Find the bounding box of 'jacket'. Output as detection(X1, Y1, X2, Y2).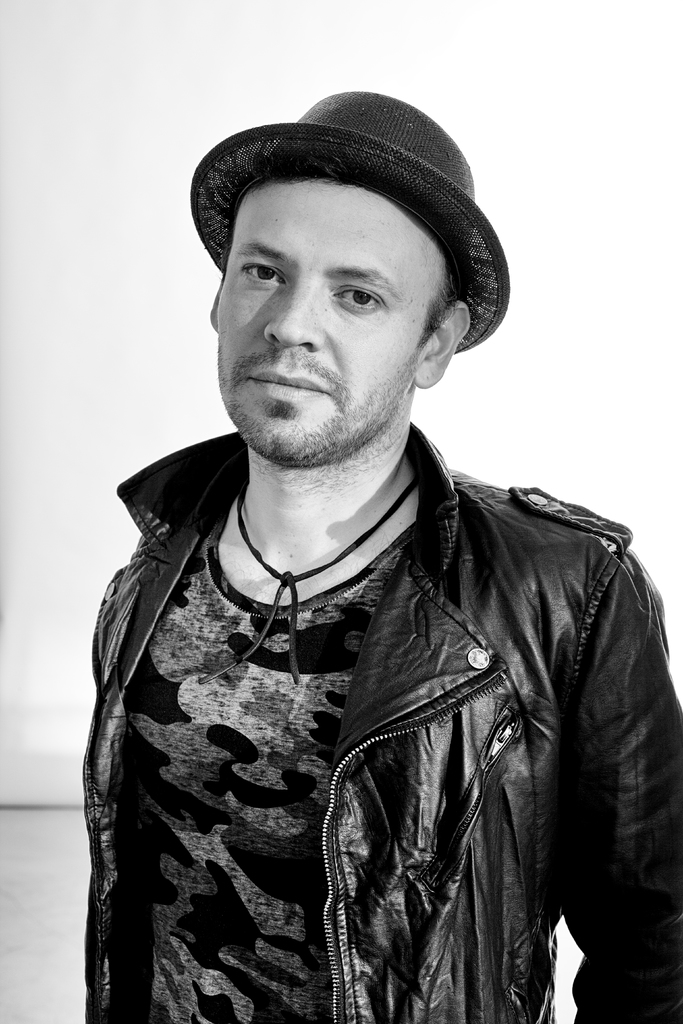
detection(80, 257, 674, 1023).
